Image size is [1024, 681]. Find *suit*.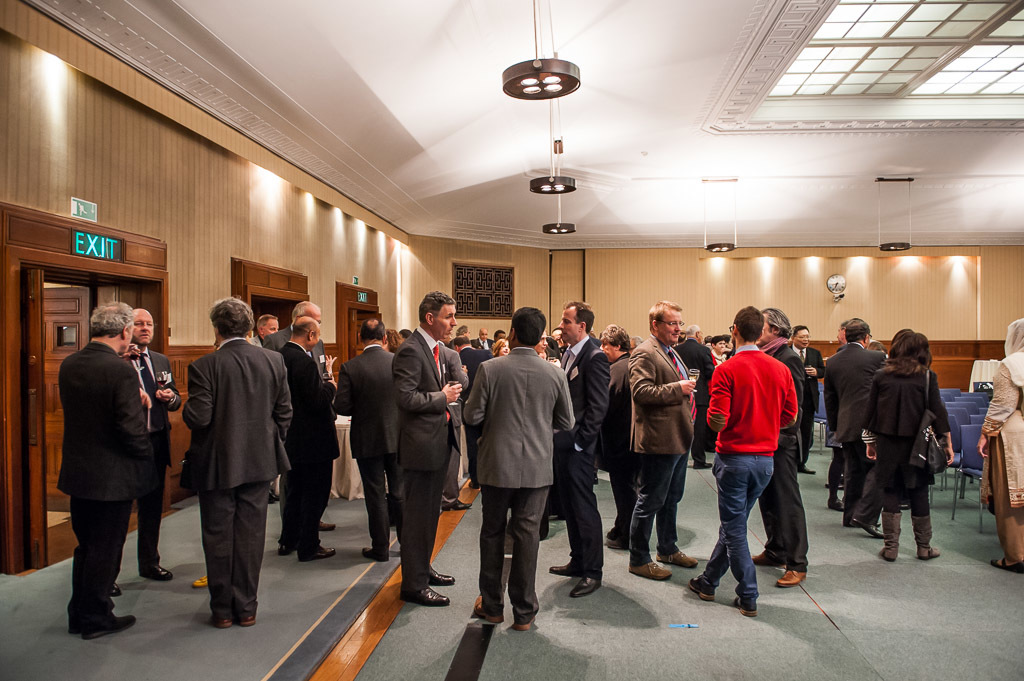
[603, 351, 639, 541].
